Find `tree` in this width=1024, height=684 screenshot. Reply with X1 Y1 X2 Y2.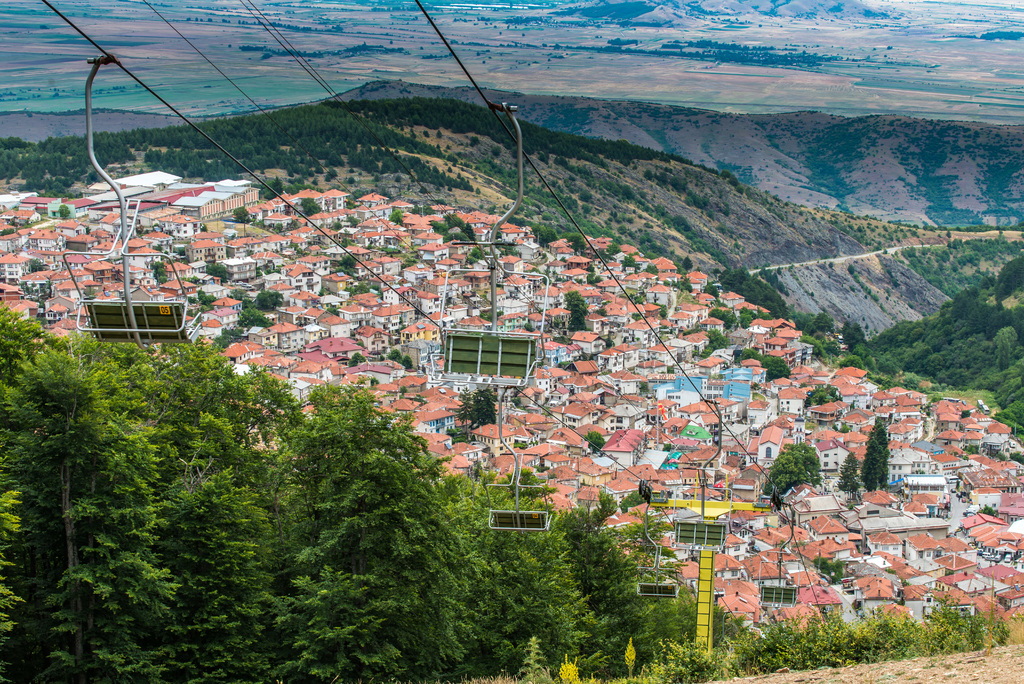
255 295 282 305.
